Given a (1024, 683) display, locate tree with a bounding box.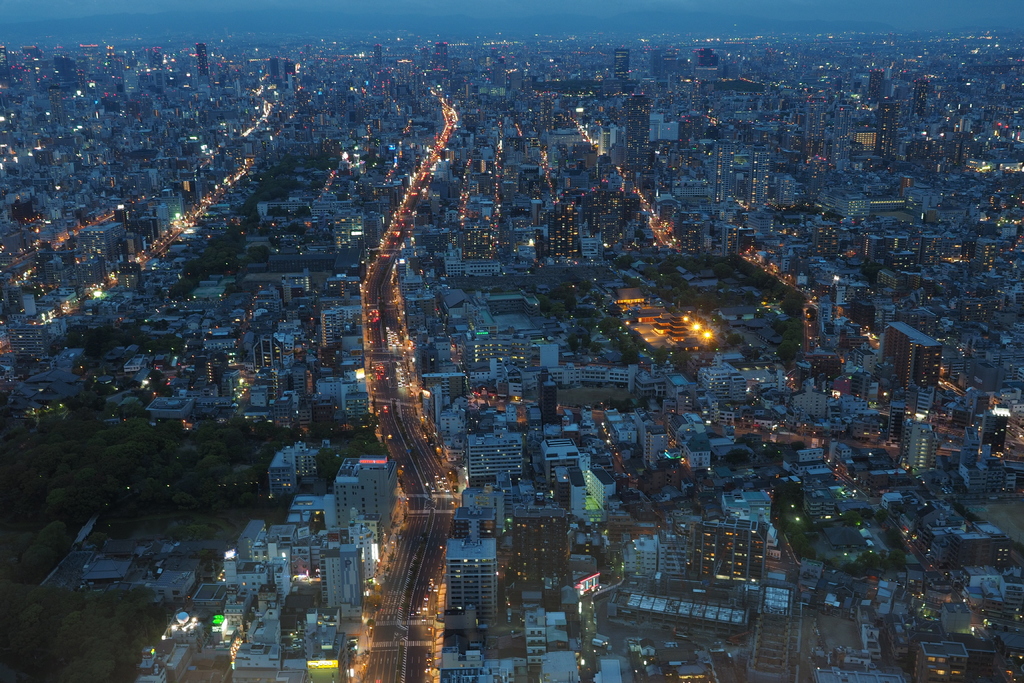
Located: detection(258, 222, 273, 235).
